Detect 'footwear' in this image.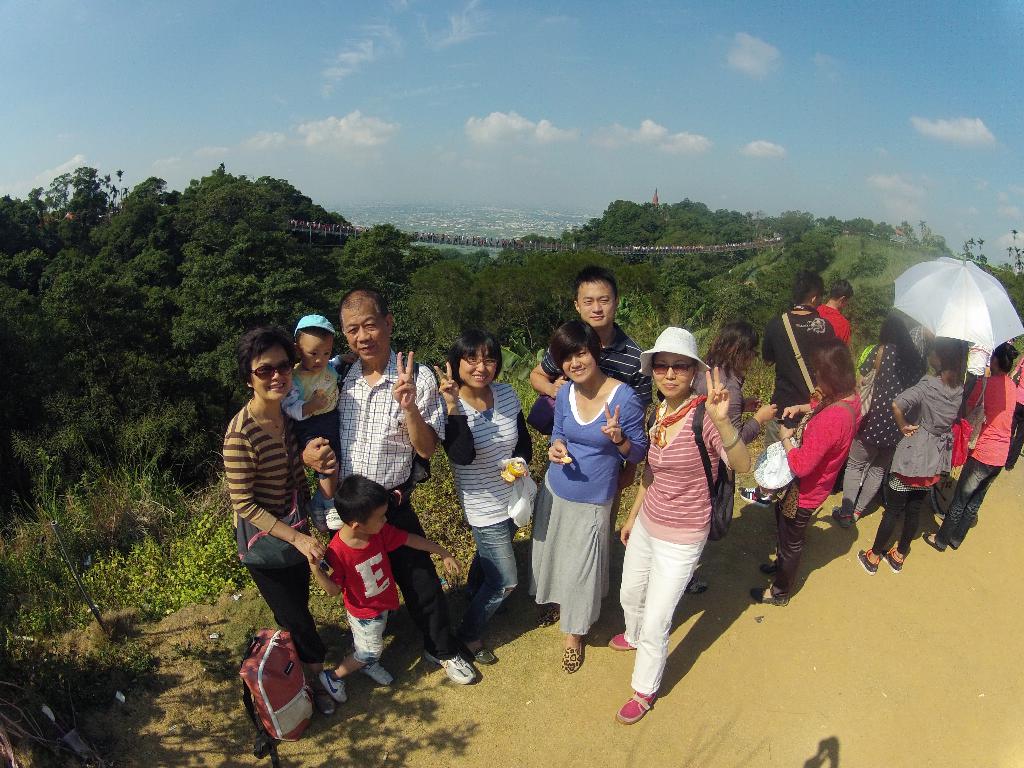
Detection: bbox(857, 547, 883, 577).
